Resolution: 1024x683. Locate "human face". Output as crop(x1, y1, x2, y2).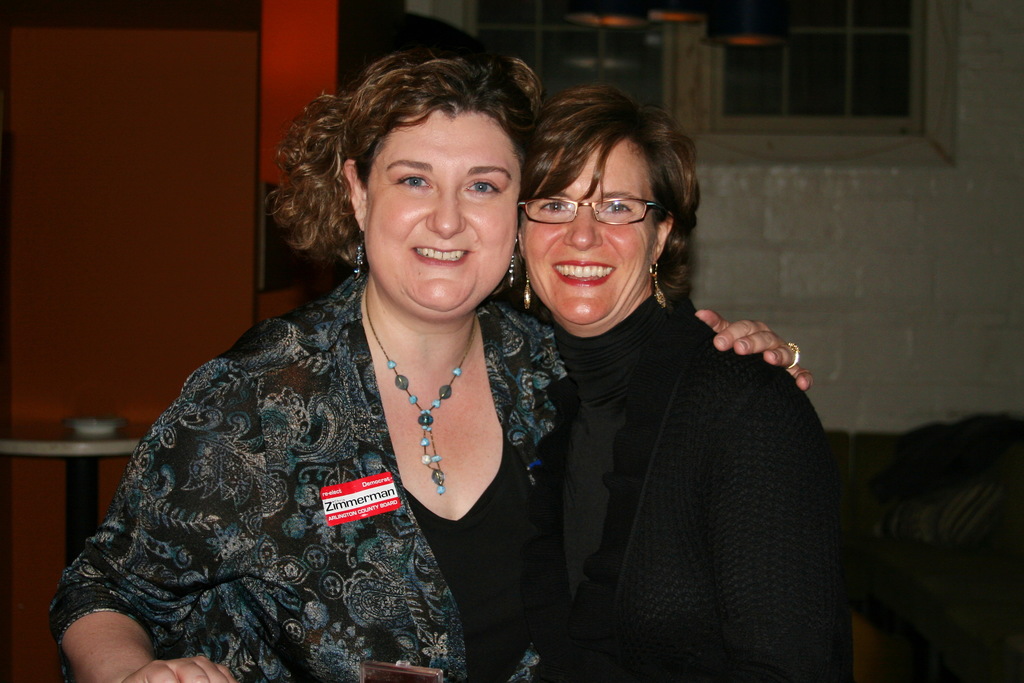
crop(365, 113, 522, 325).
